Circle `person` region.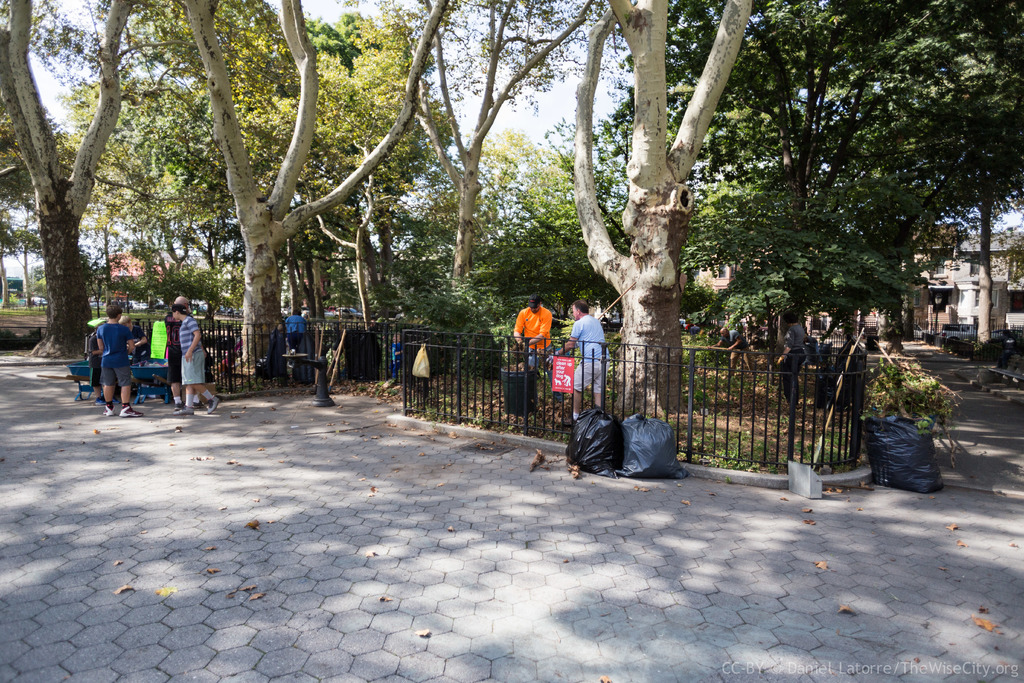
Region: detection(90, 305, 145, 422).
